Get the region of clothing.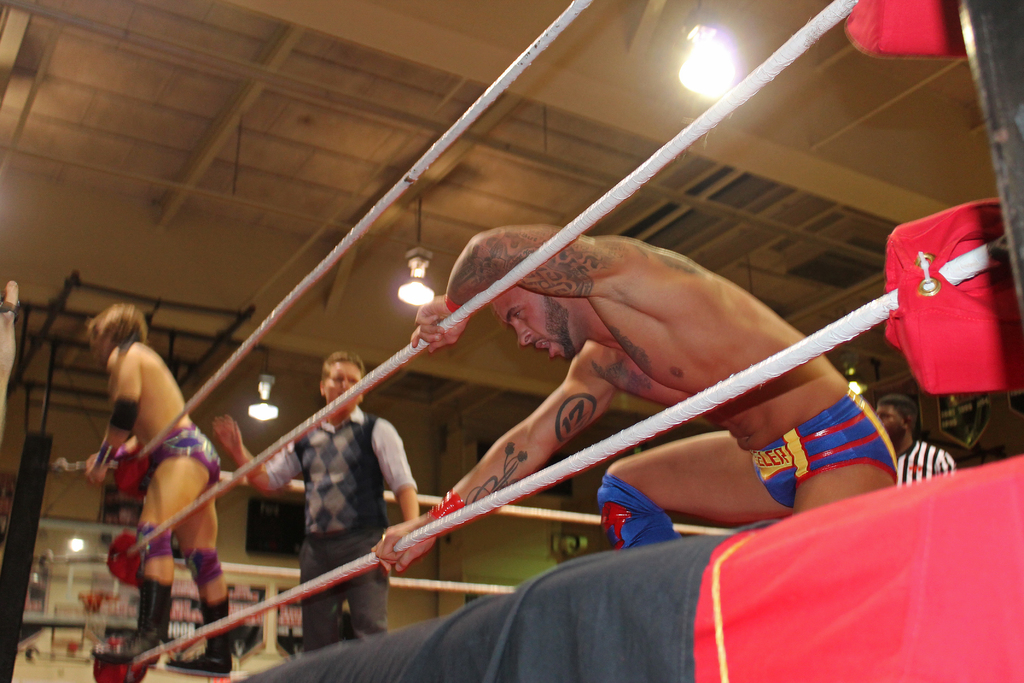
(891, 436, 963, 487).
